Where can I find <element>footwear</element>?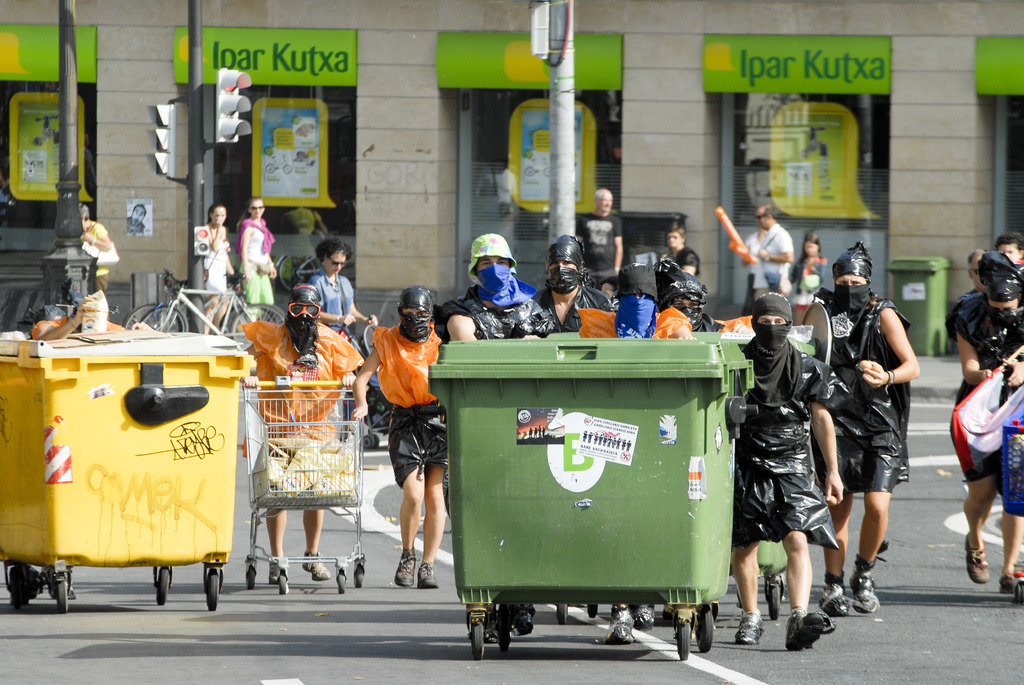
You can find it at BBox(1000, 567, 1021, 595).
